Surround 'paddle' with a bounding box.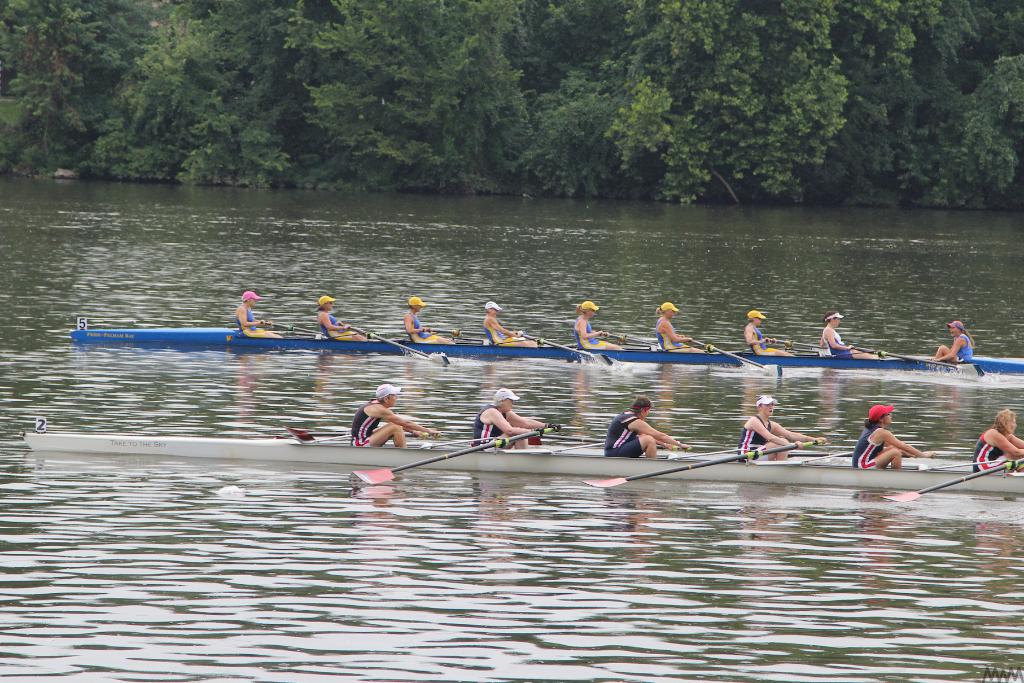
(852, 348, 984, 378).
